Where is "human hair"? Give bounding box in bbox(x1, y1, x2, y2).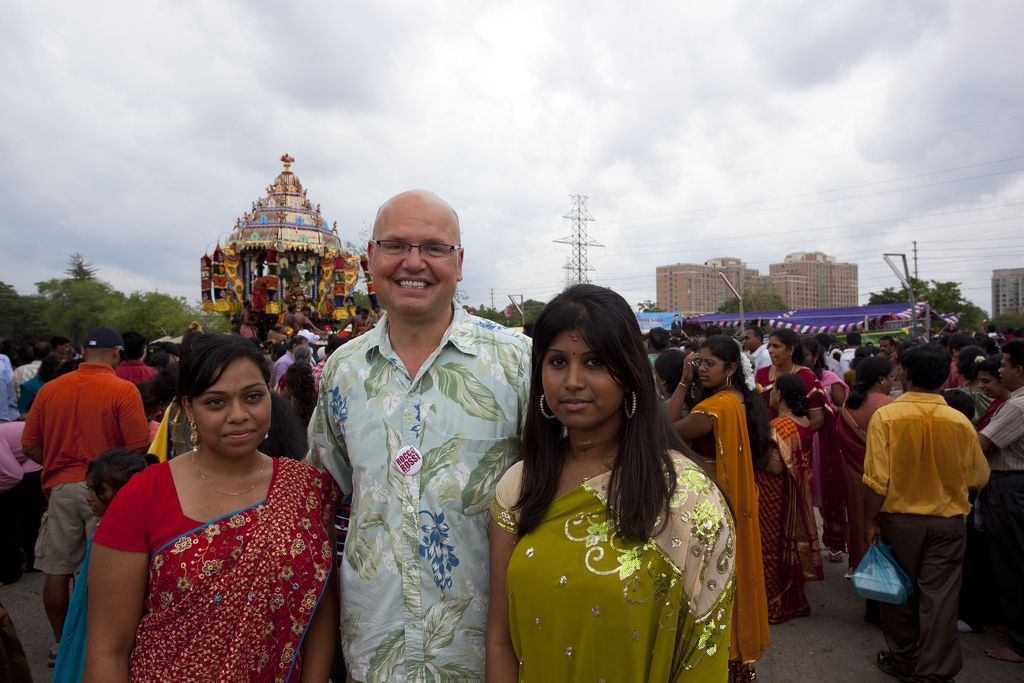
bbox(773, 329, 808, 367).
